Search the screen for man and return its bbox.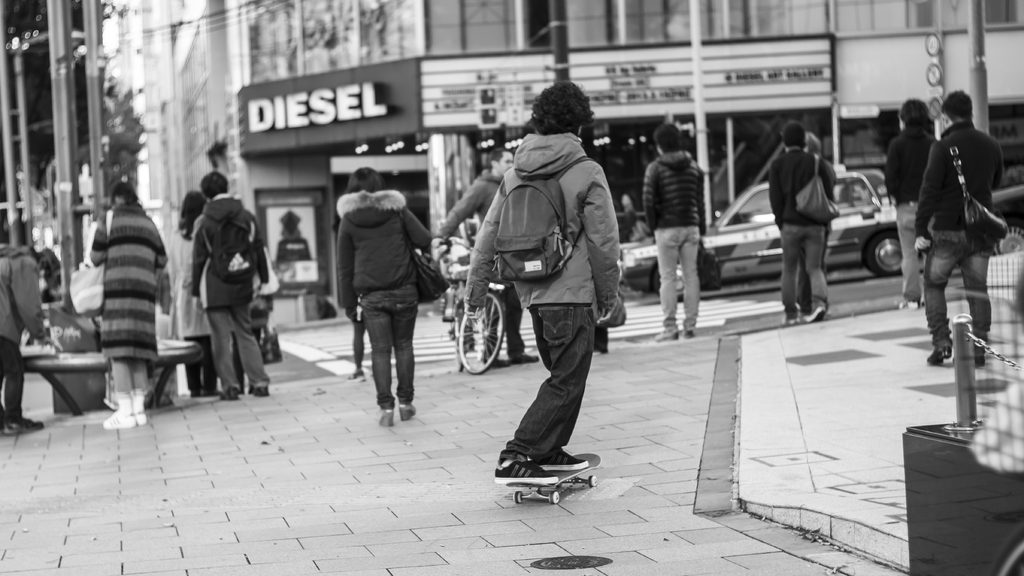
Found: (641, 125, 707, 337).
